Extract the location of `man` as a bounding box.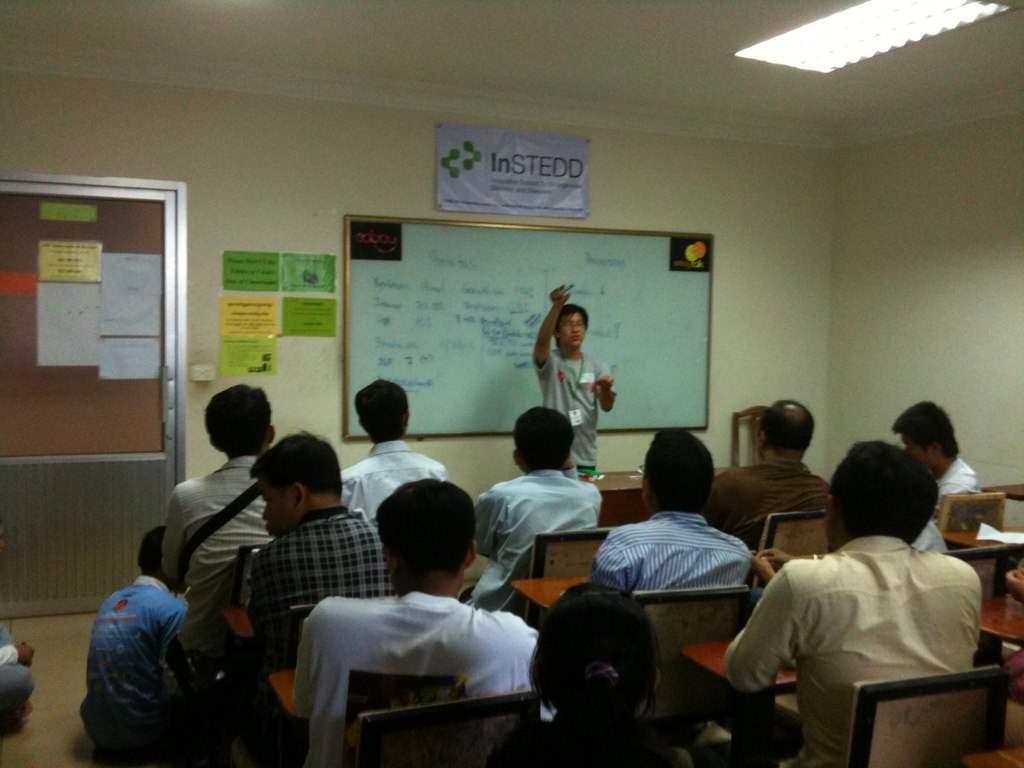
0:625:39:727.
